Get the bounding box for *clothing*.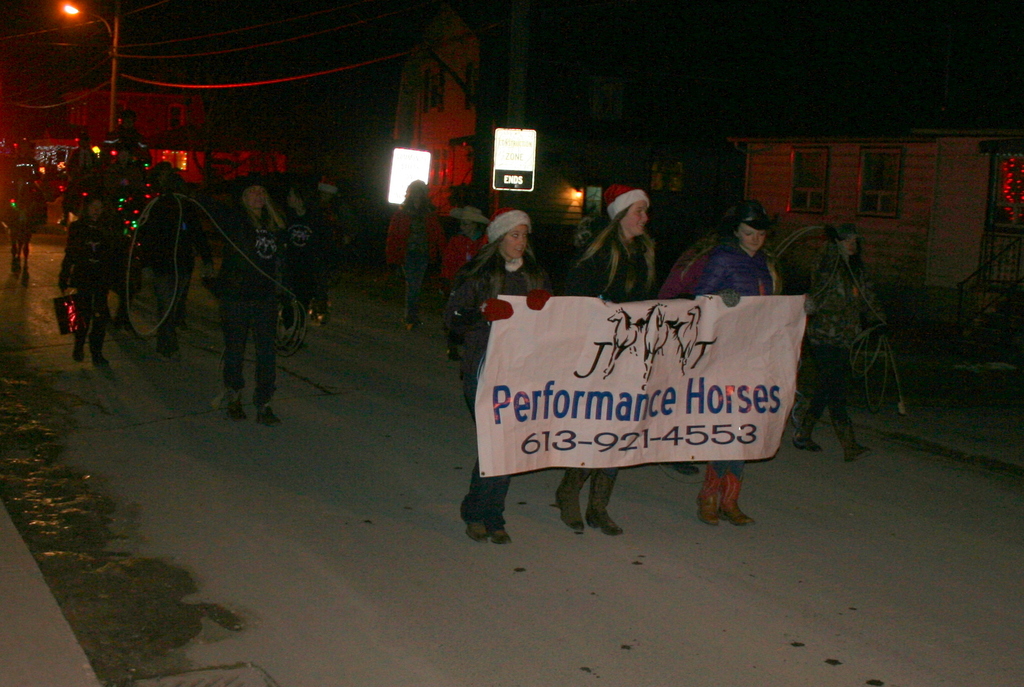
[568,224,657,517].
